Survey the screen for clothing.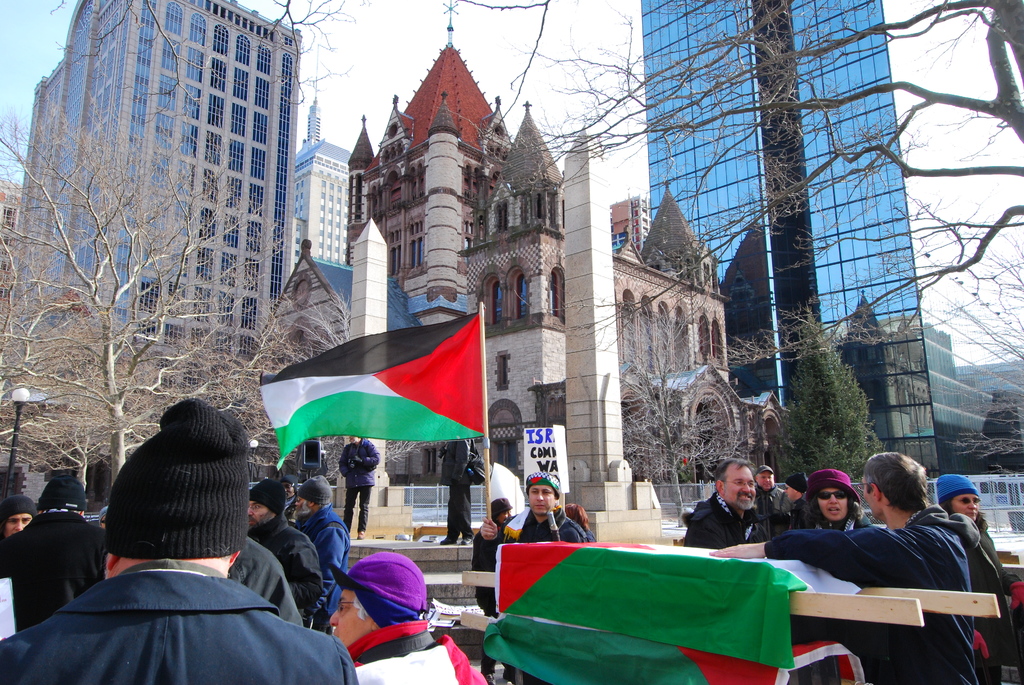
Survey found: region(475, 520, 511, 618).
